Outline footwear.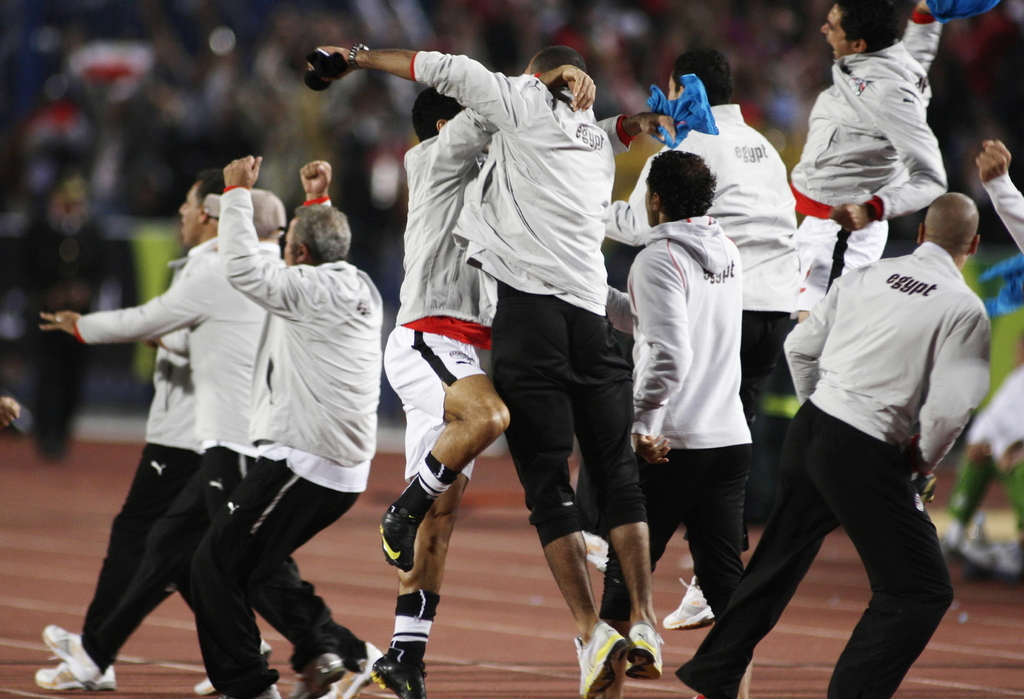
Outline: 28:650:125:695.
